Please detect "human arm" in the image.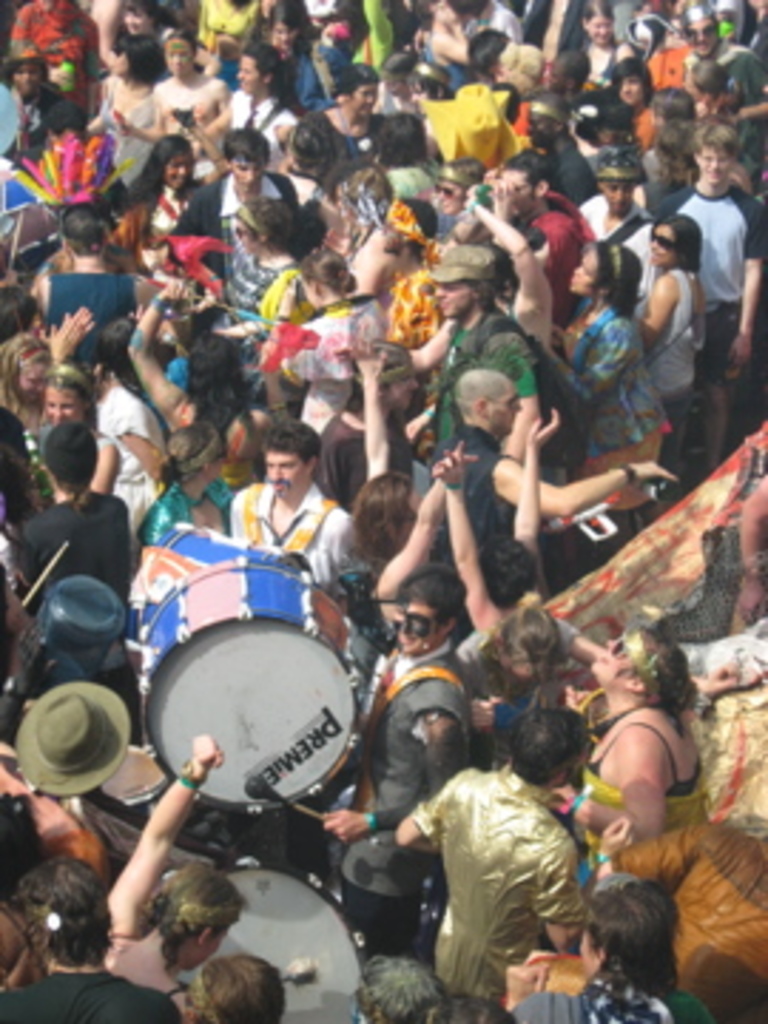
<box>515,404,563,592</box>.
